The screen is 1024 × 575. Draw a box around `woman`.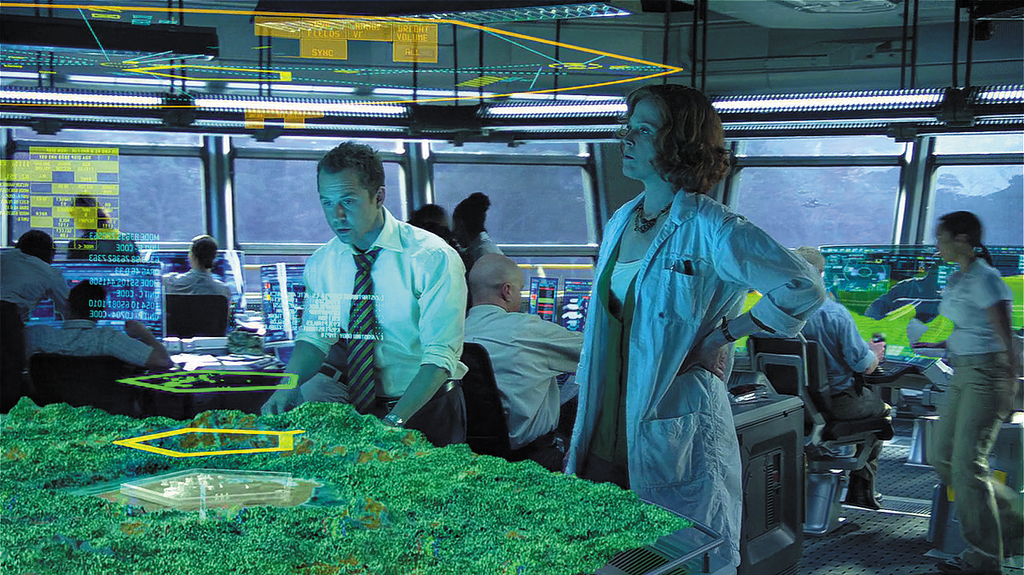
<box>564,84,824,574</box>.
